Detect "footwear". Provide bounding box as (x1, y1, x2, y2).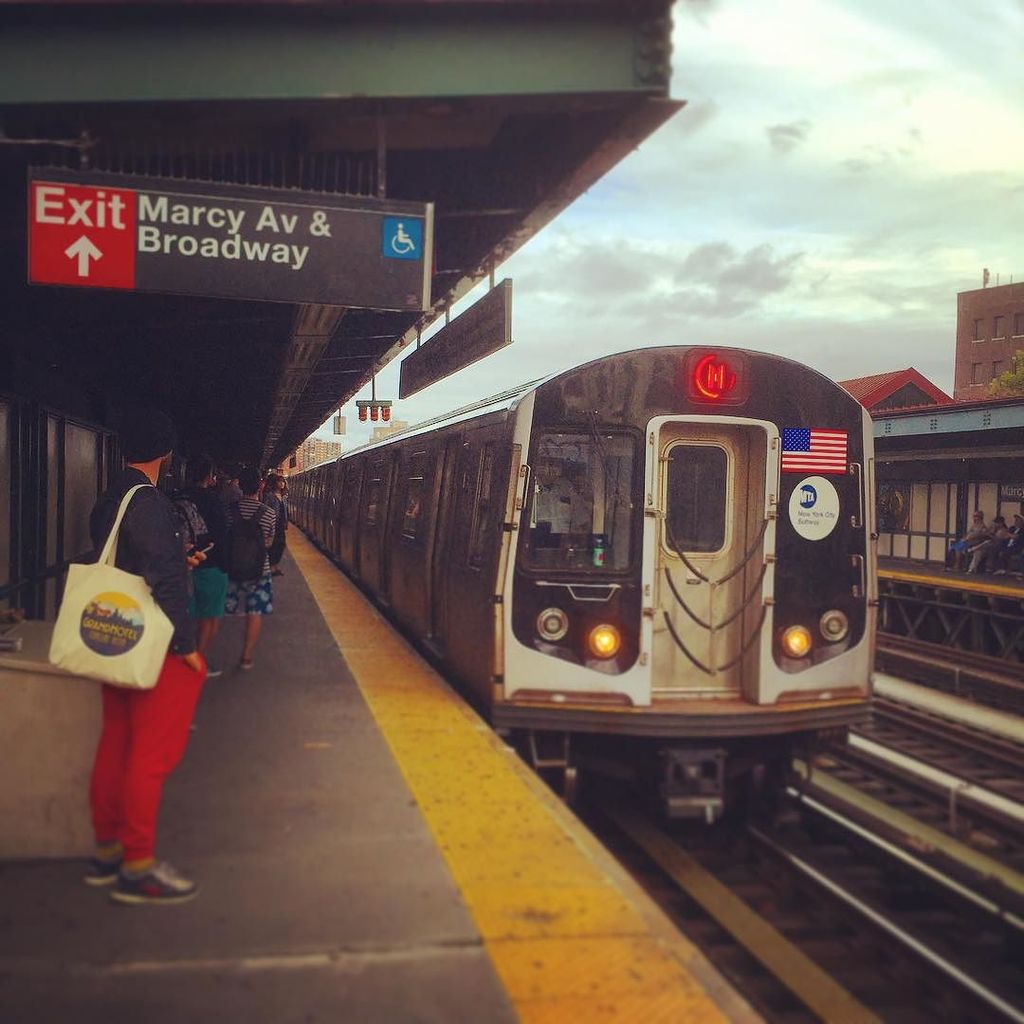
(79, 837, 105, 880).
